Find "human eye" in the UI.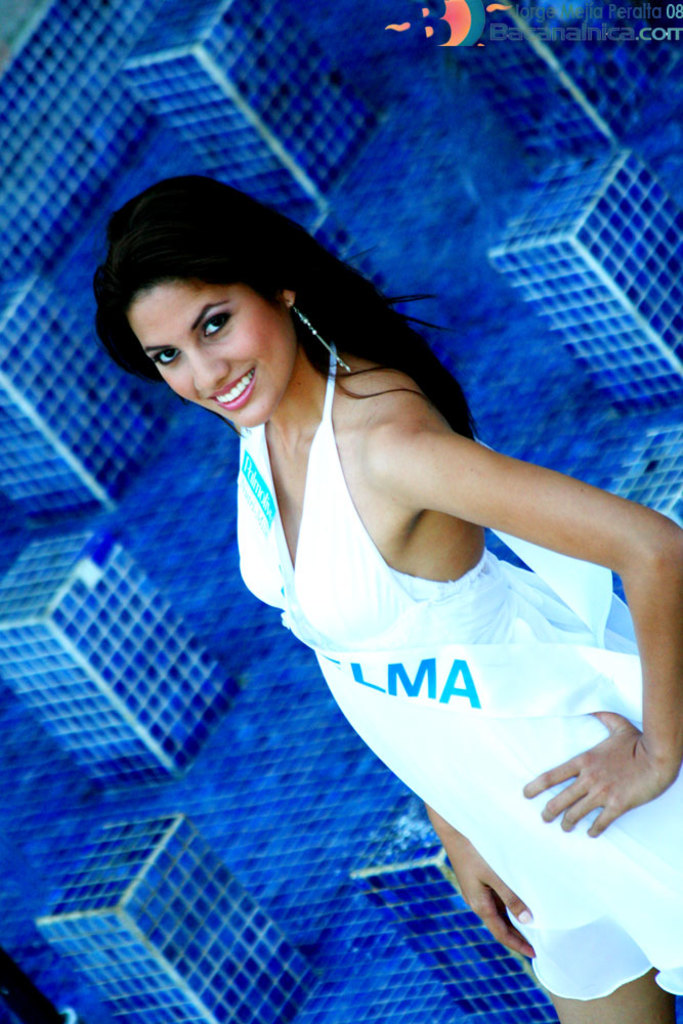
UI element at 142, 344, 181, 368.
